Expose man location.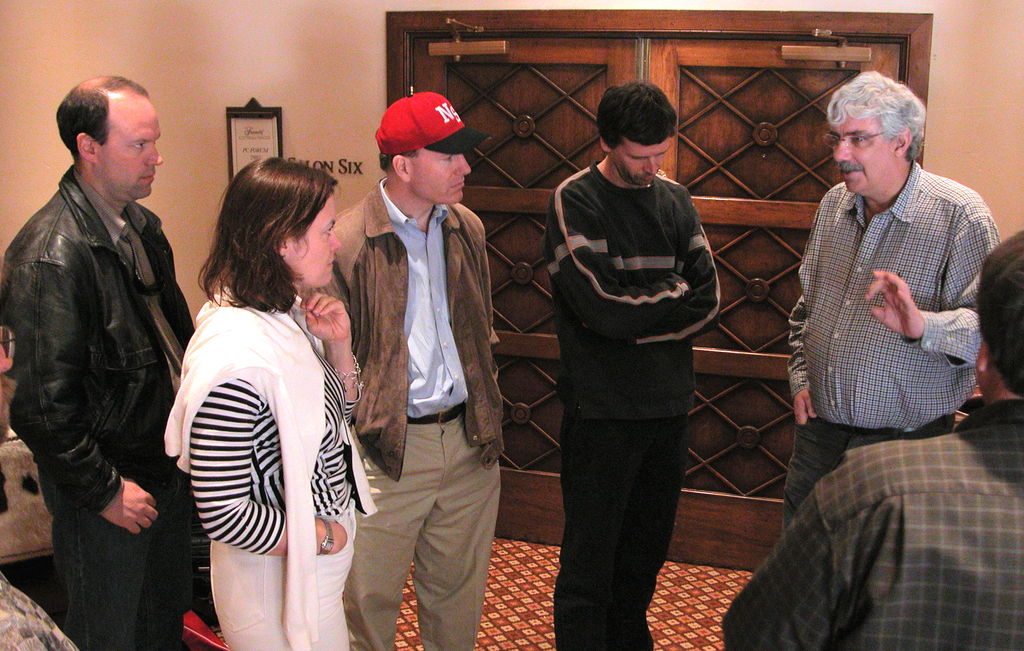
Exposed at x1=323, y1=92, x2=516, y2=618.
